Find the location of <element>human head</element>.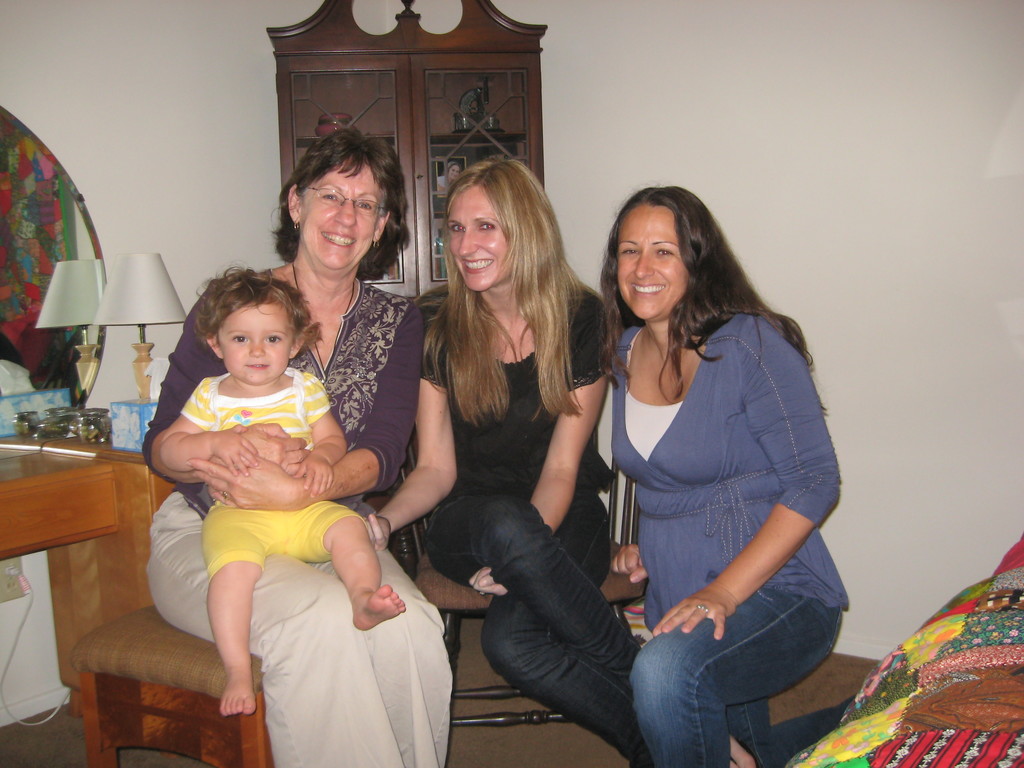
Location: {"left": 440, "top": 157, "right": 551, "bottom": 294}.
